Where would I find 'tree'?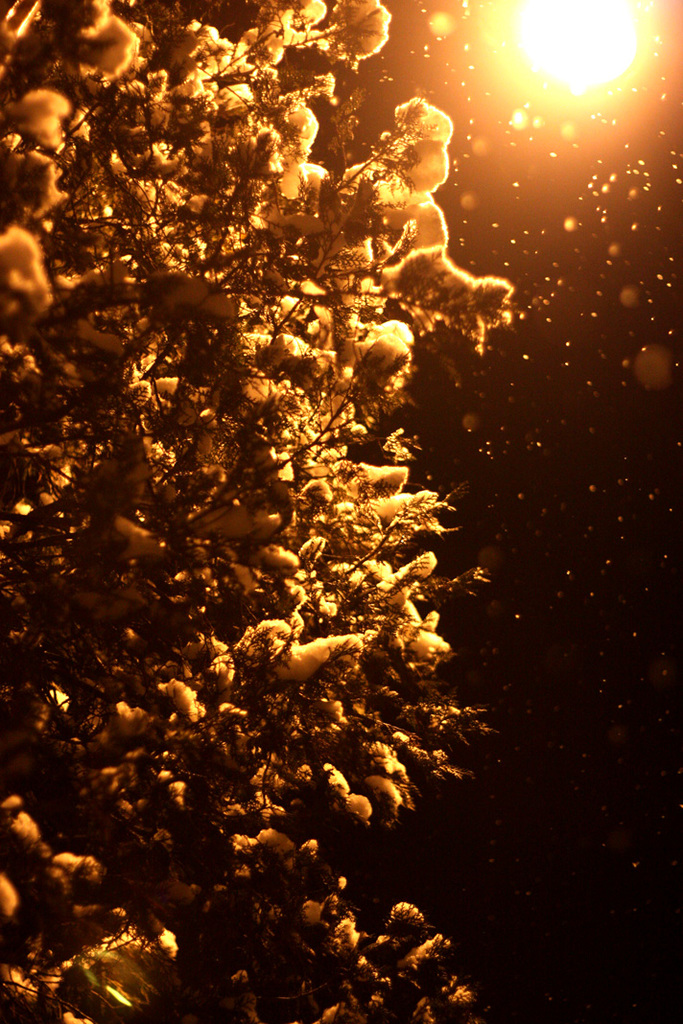
At 0/0/518/1023.
